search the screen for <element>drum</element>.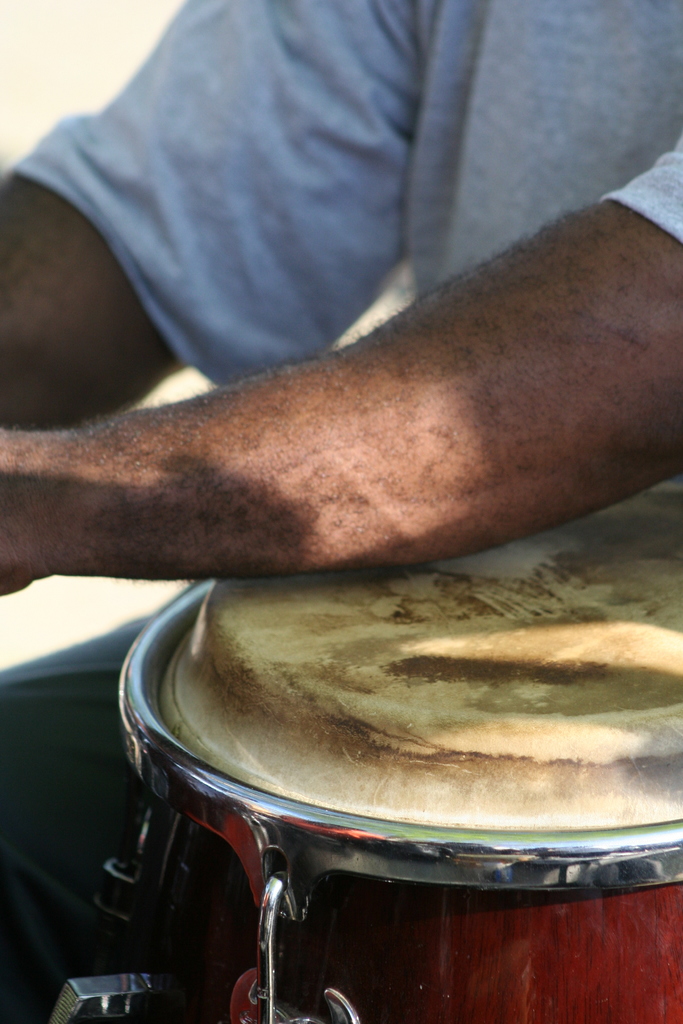
Found at [96, 476, 682, 1023].
